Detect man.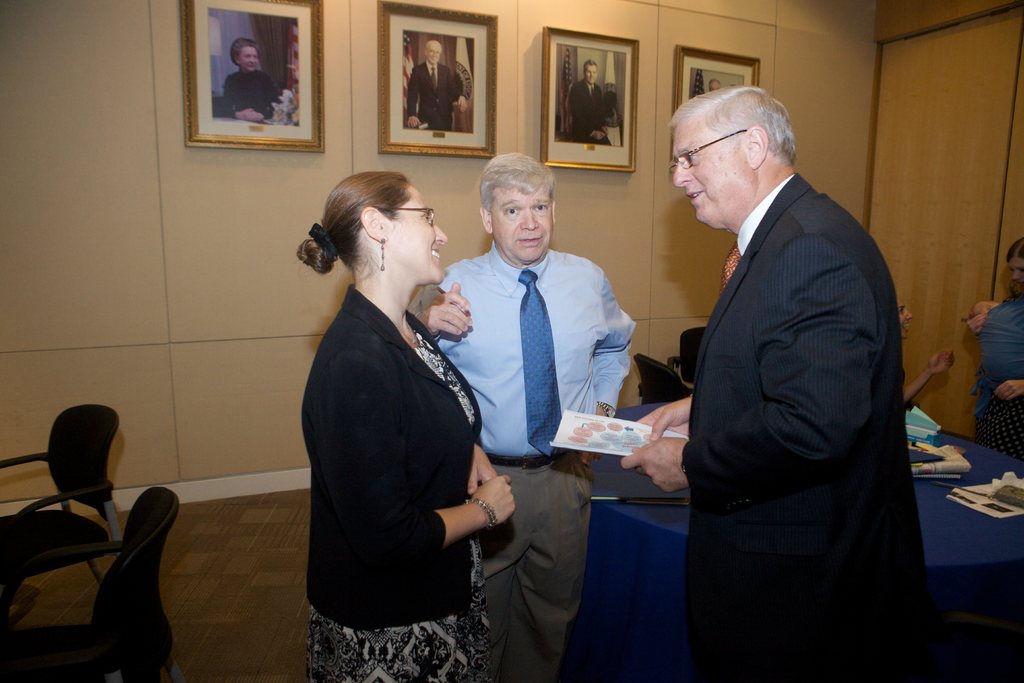
Detected at BBox(639, 36, 929, 664).
